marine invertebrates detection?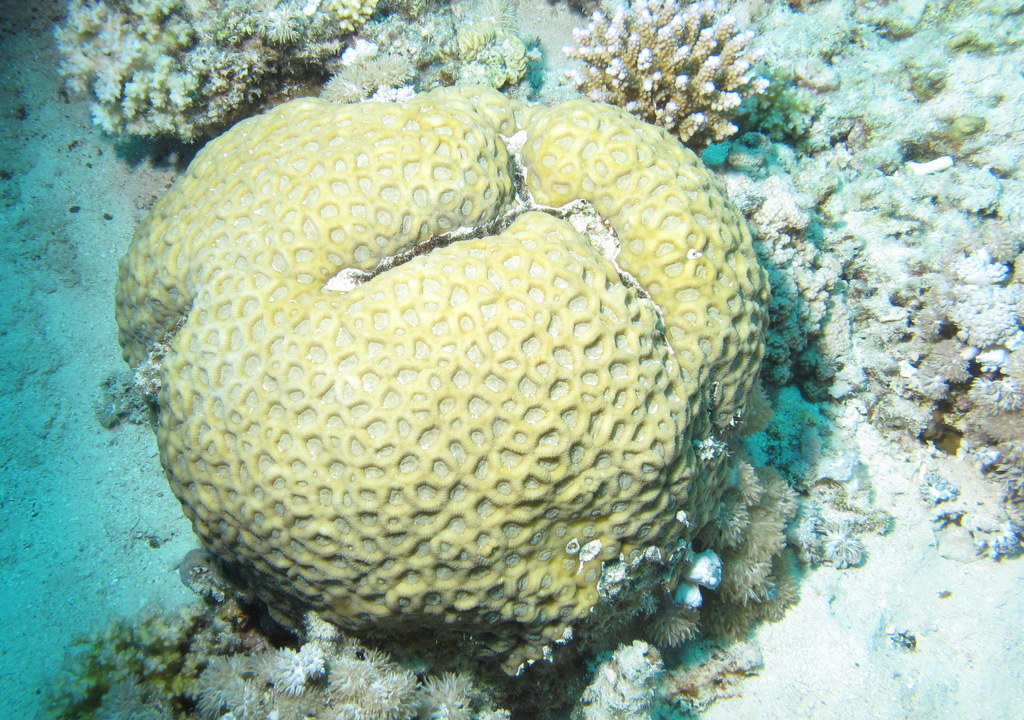
detection(515, 0, 801, 188)
